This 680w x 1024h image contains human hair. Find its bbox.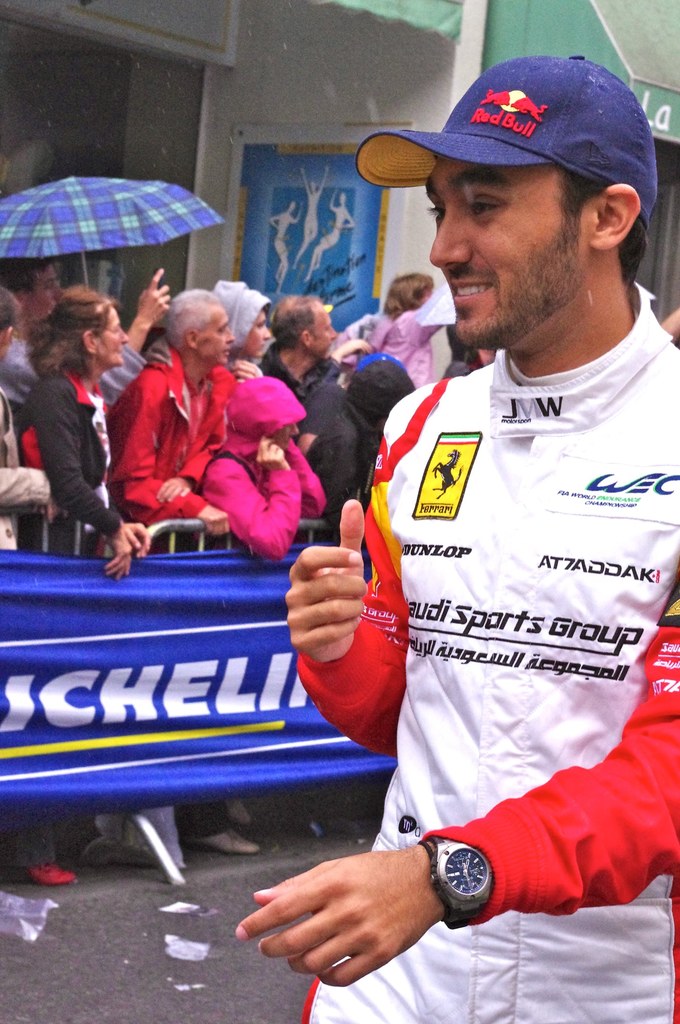
bbox(268, 294, 316, 350).
